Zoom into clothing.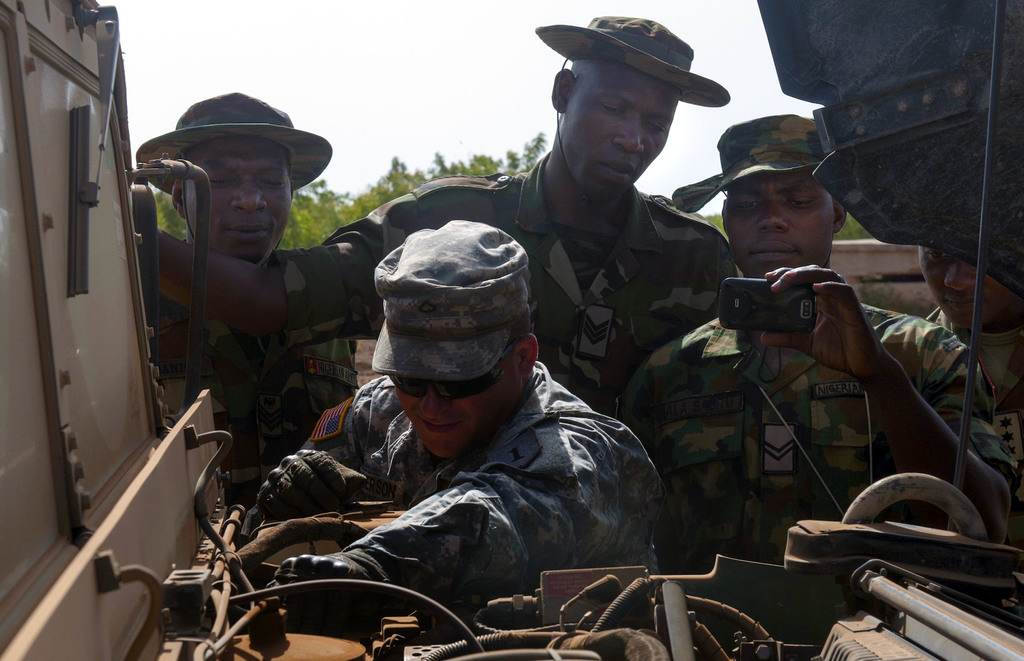
Zoom target: crop(216, 285, 674, 632).
